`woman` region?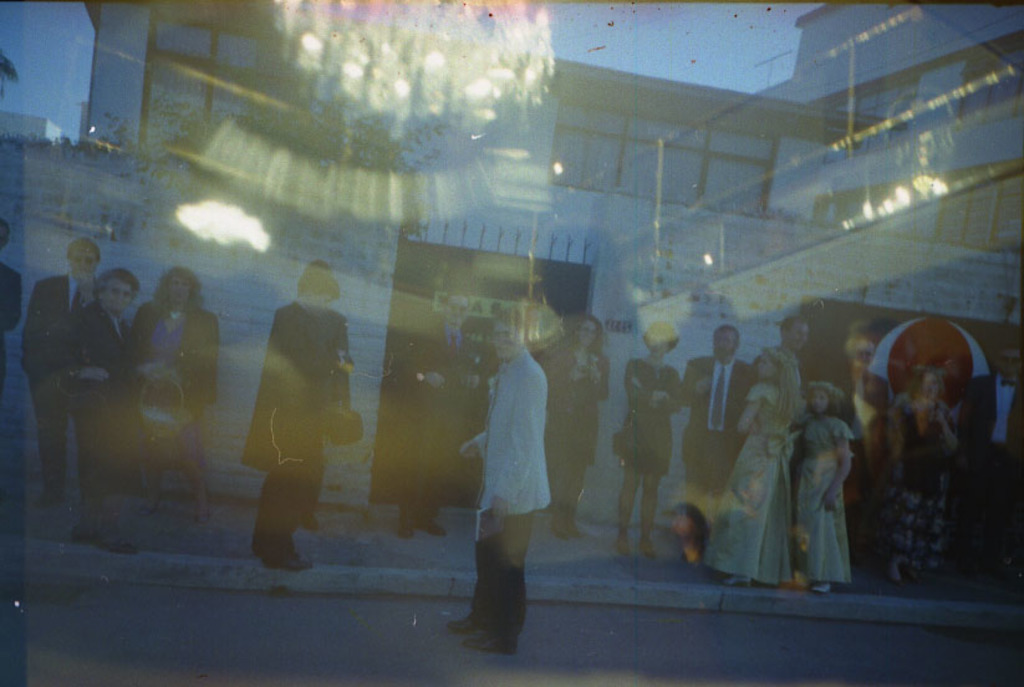
BBox(56, 266, 147, 551)
